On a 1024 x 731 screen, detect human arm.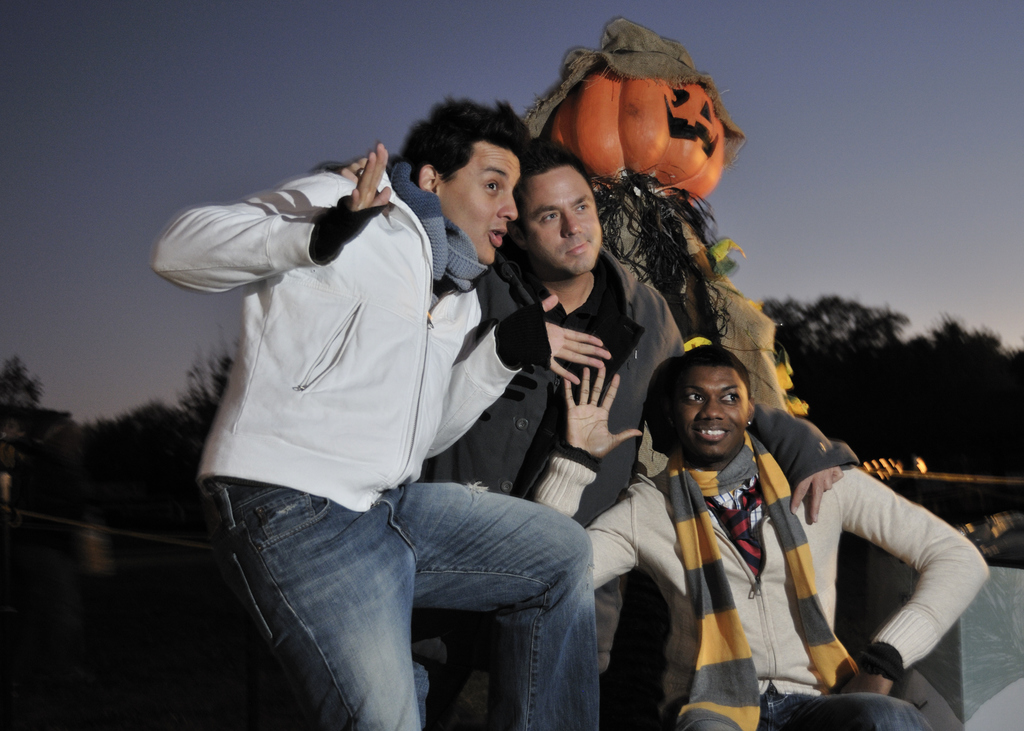
box=[415, 284, 616, 452].
